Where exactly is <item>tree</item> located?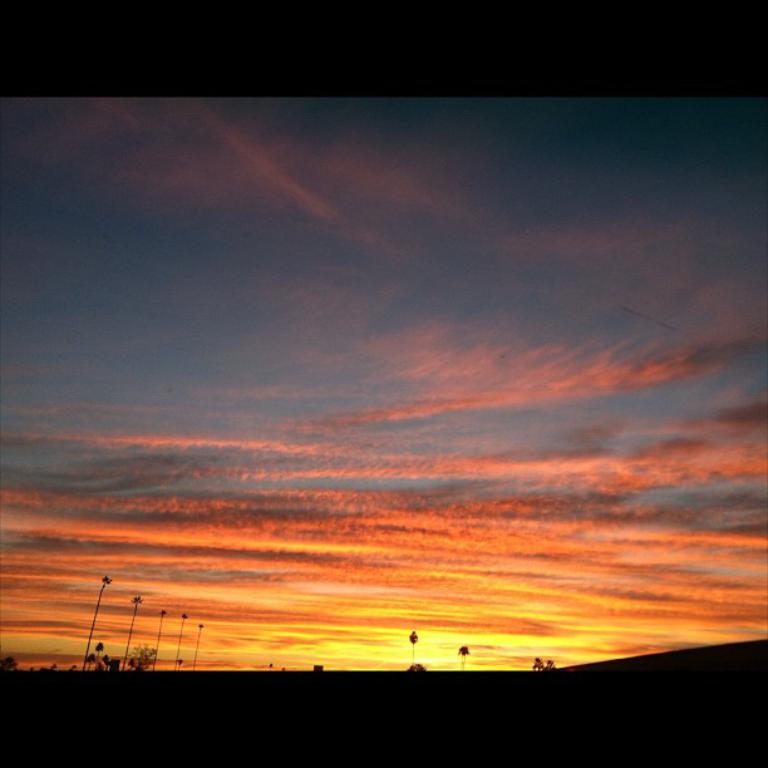
Its bounding box is crop(120, 589, 138, 668).
